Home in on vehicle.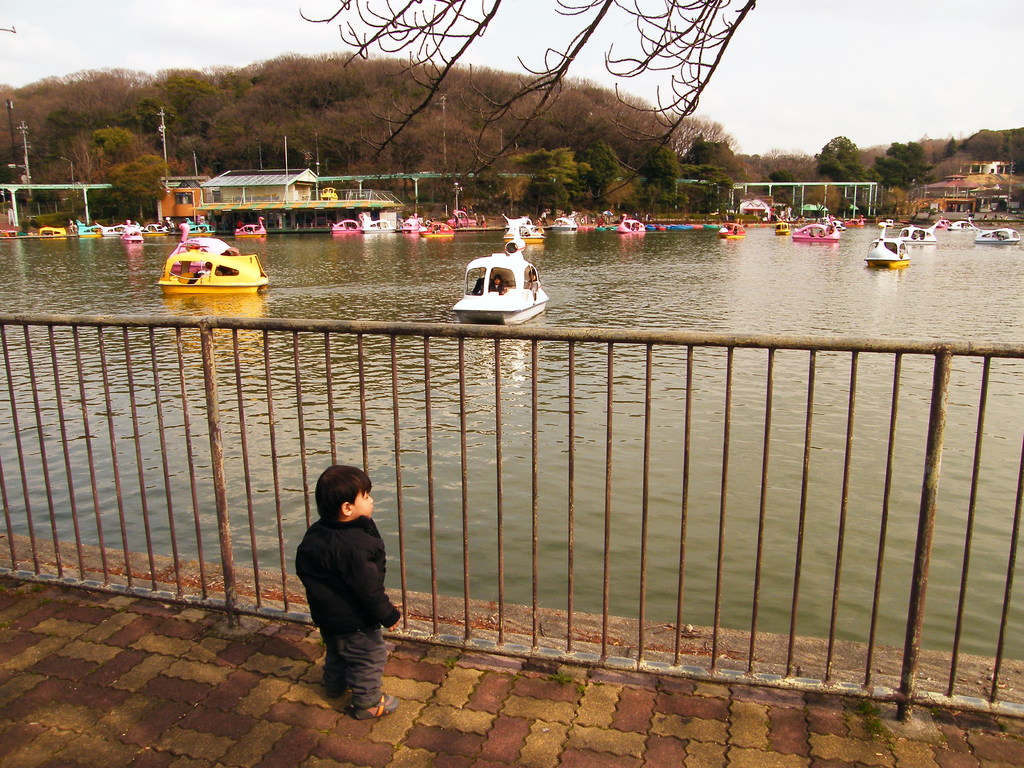
Homed in at locate(973, 226, 1018, 247).
